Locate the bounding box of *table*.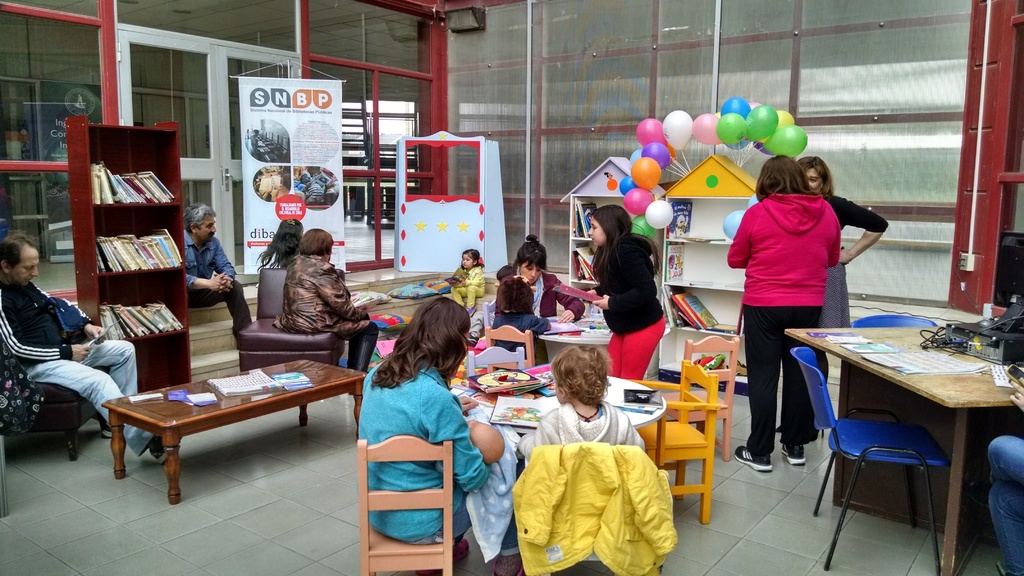
Bounding box: x1=782 y1=319 x2=1020 y2=570.
